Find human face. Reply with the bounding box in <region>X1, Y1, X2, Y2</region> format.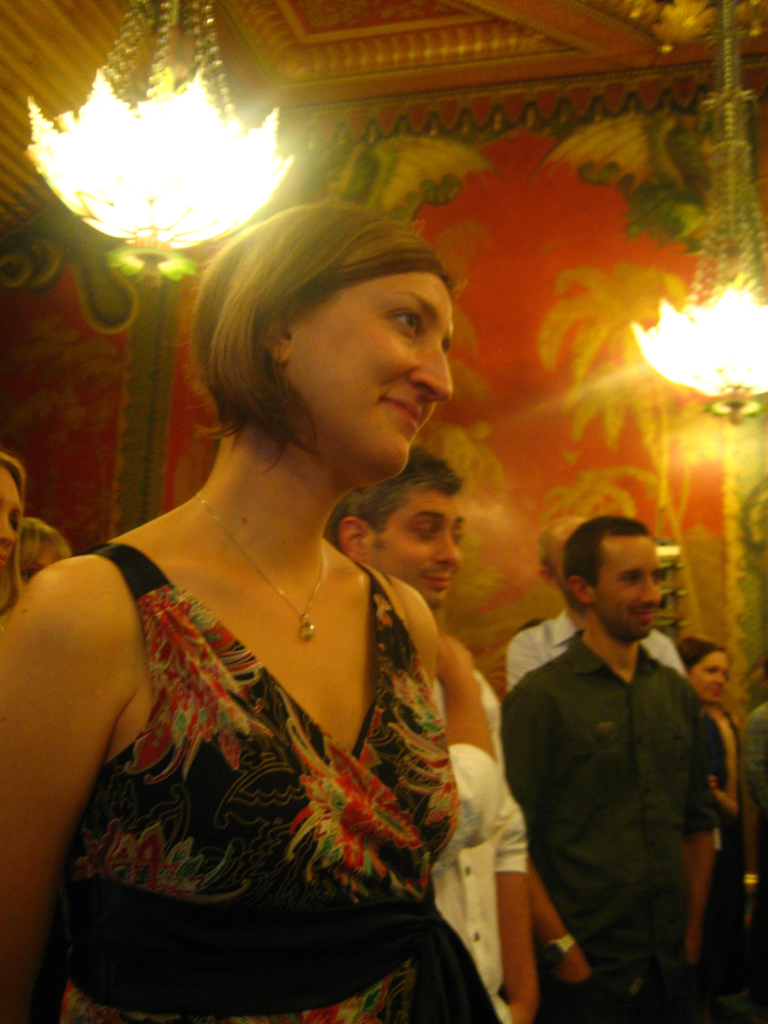
<region>286, 269, 454, 483</region>.
